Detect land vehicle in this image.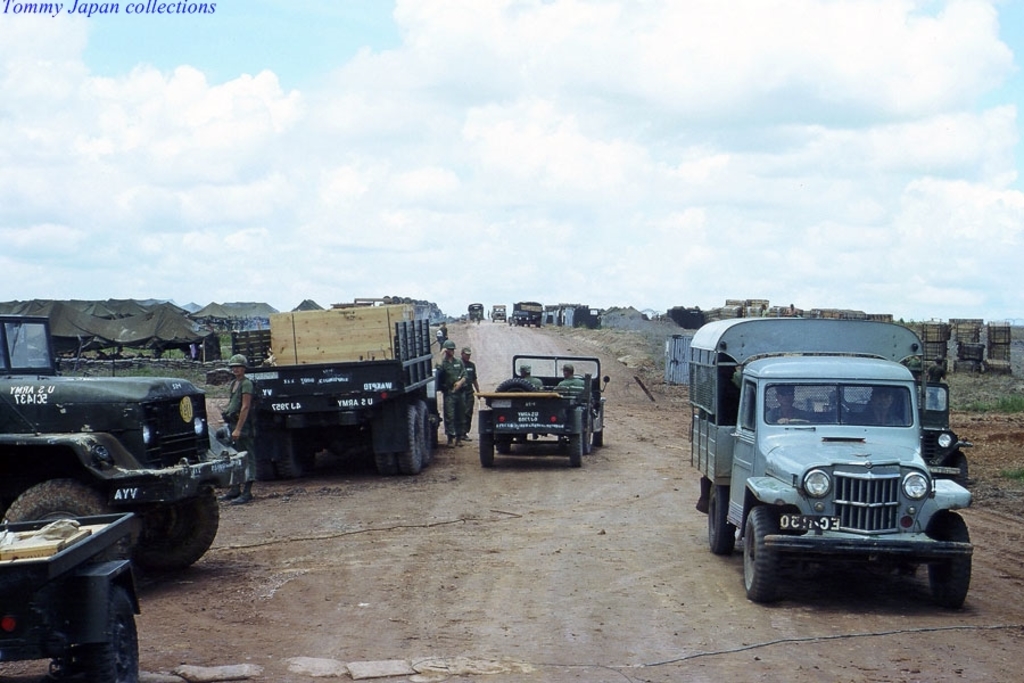
Detection: l=513, t=302, r=543, b=328.
